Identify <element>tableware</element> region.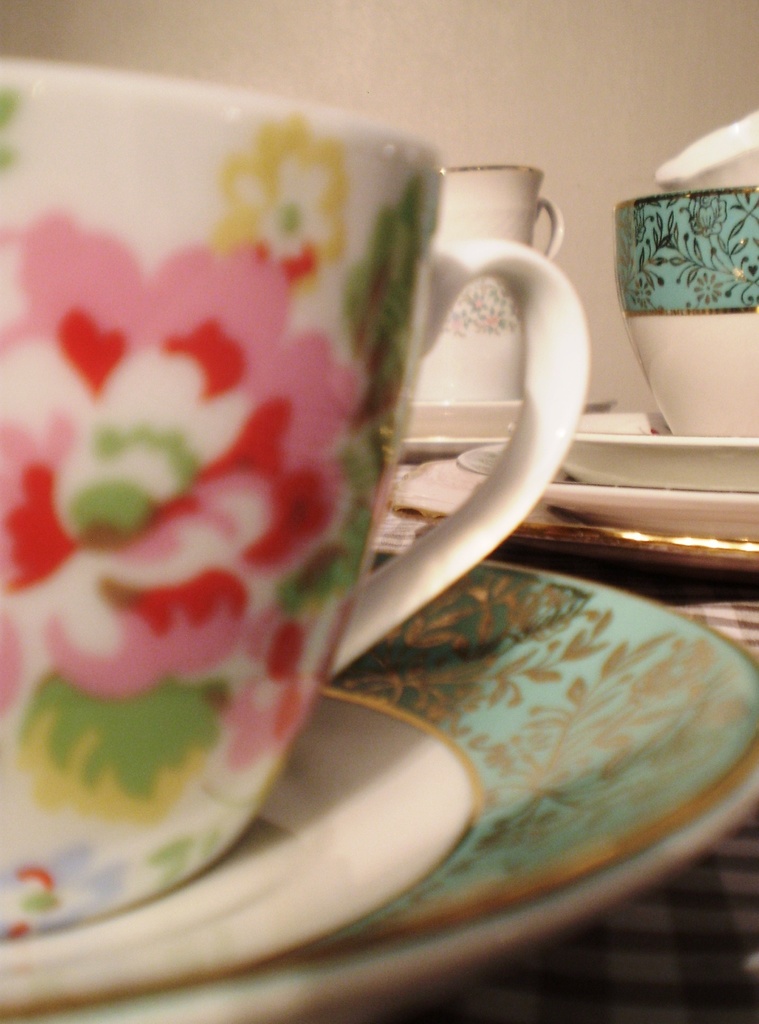
Region: 452:438:758:531.
